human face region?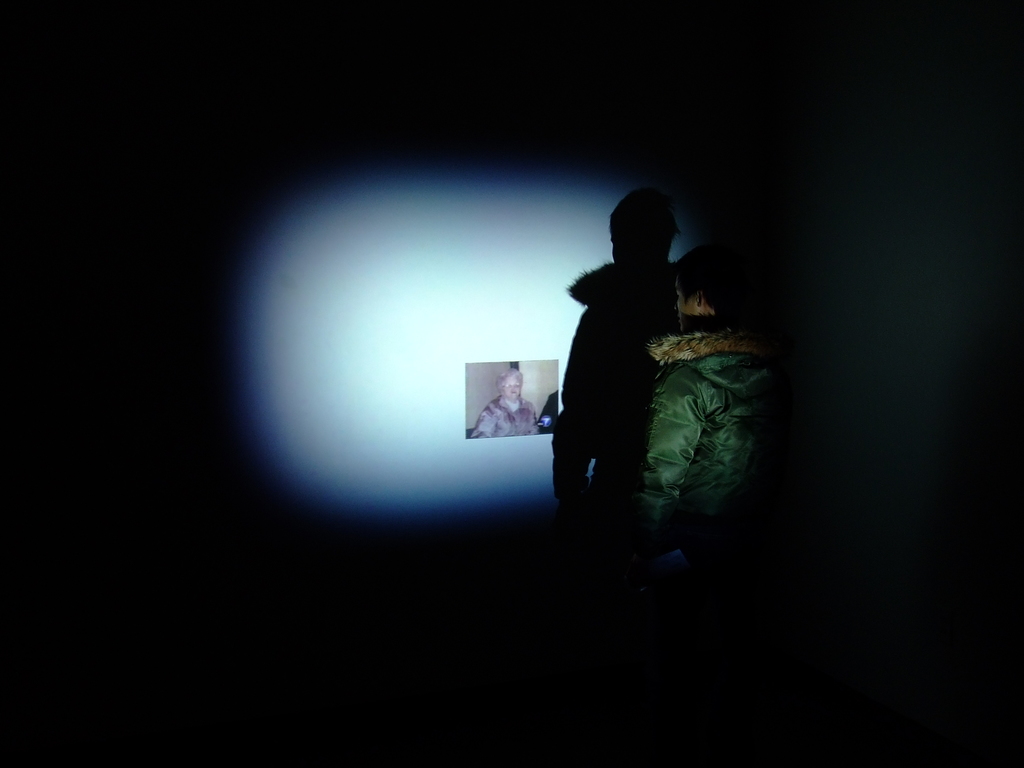
676:277:696:332
